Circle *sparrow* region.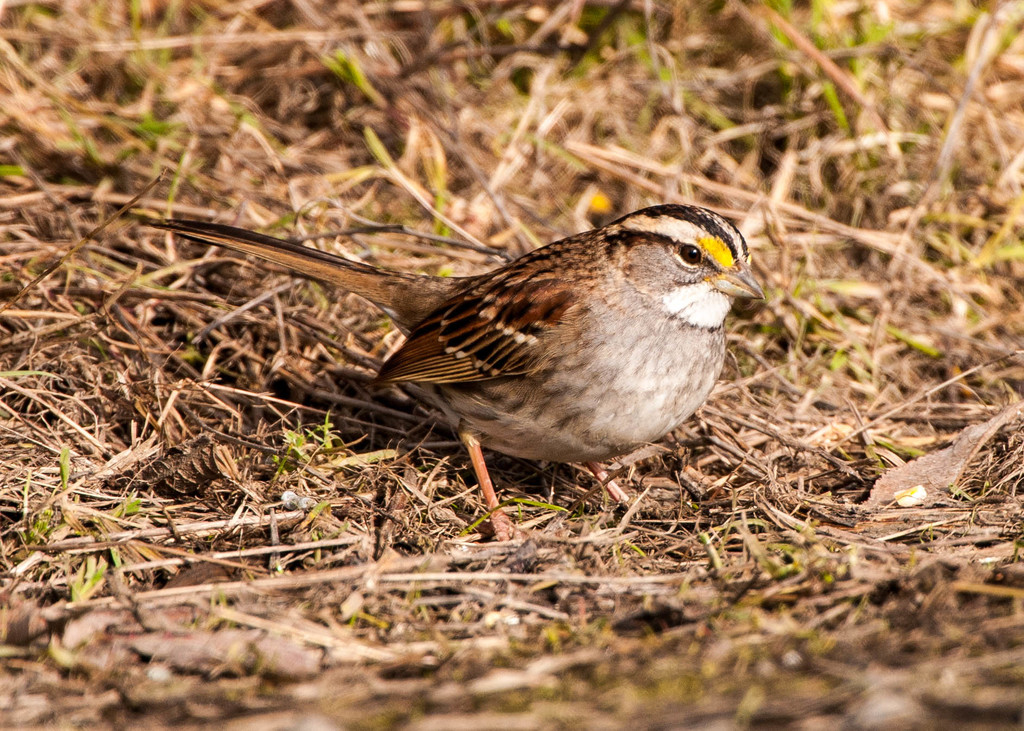
Region: BBox(163, 203, 769, 542).
